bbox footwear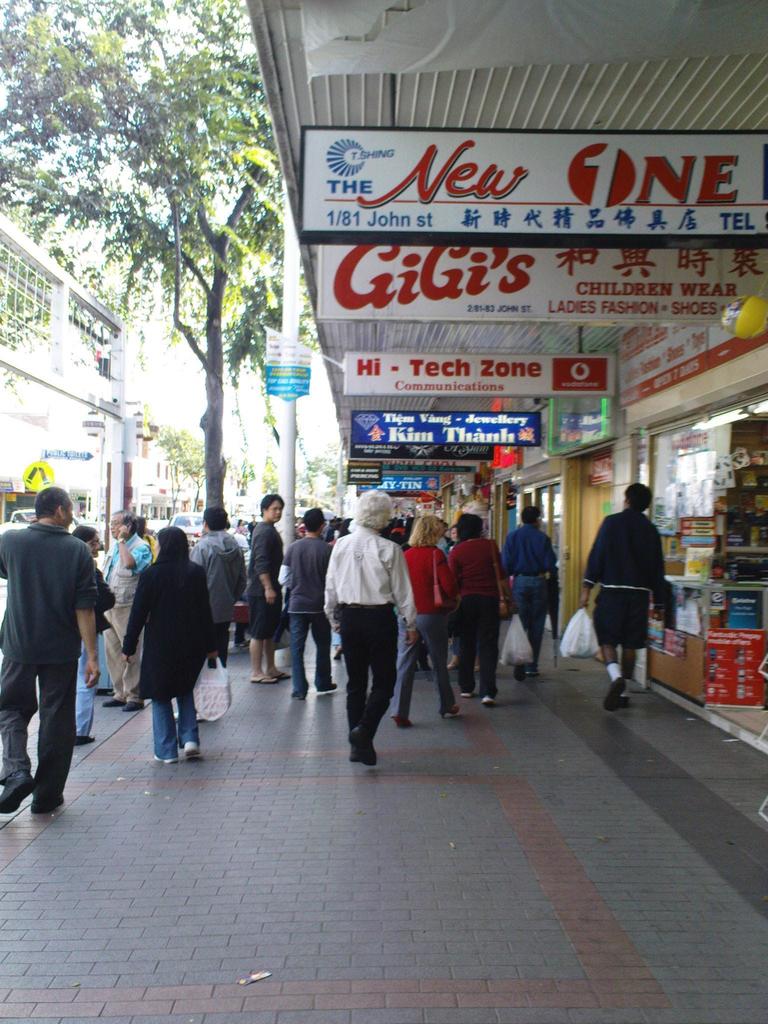
x1=350 y1=726 x2=374 y2=766
